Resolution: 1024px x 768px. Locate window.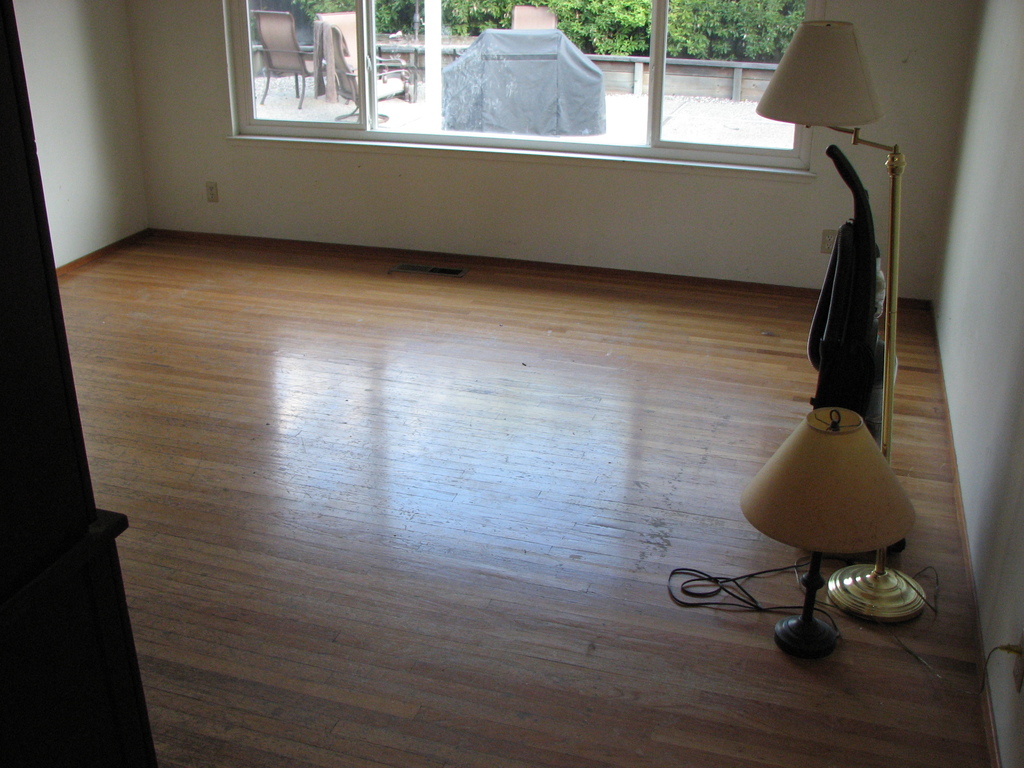
{"x1": 187, "y1": 8, "x2": 844, "y2": 179}.
